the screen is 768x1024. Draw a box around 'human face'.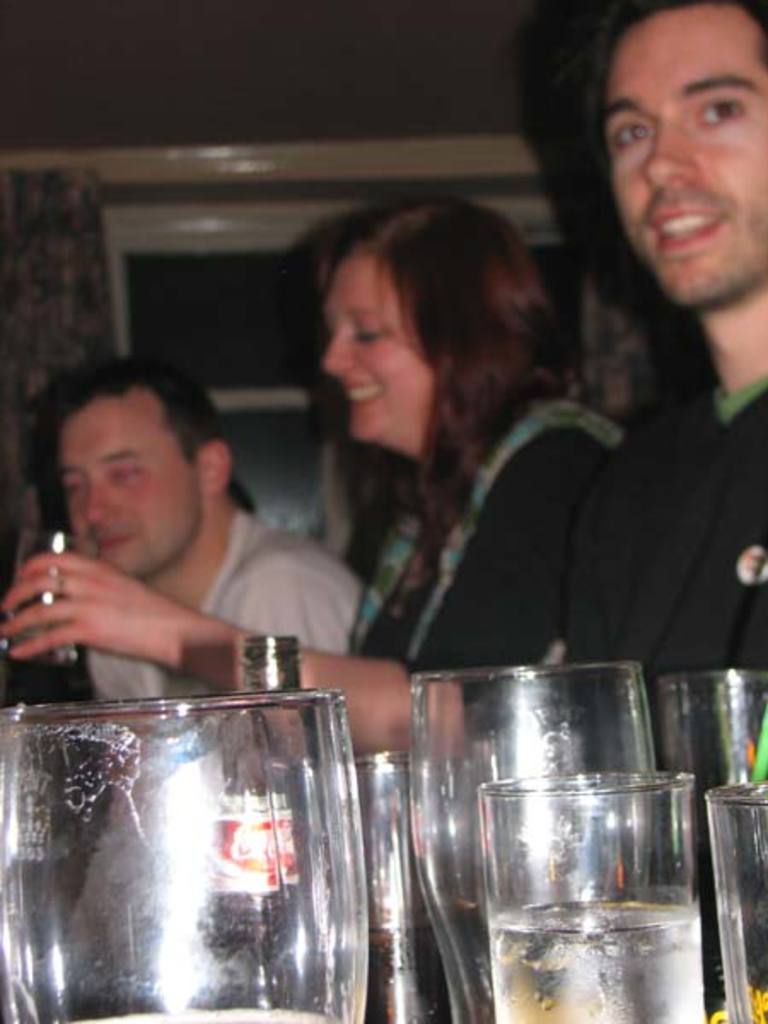
l=58, t=387, r=207, b=577.
